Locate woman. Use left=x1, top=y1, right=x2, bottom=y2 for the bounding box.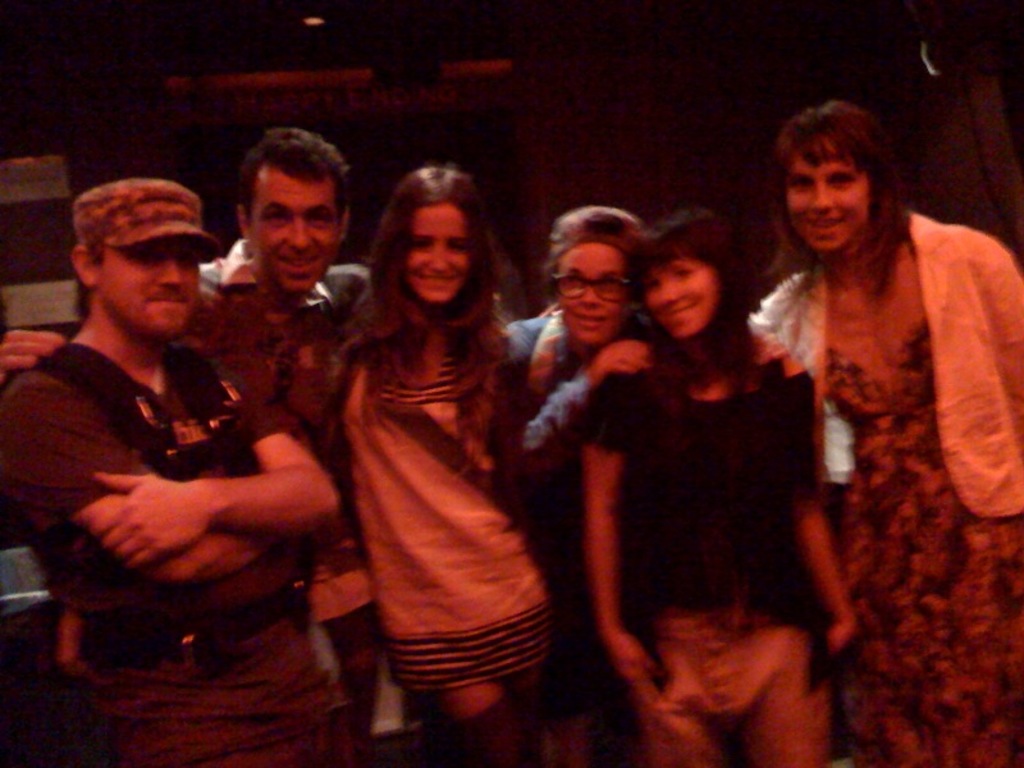
left=576, top=205, right=859, bottom=767.
